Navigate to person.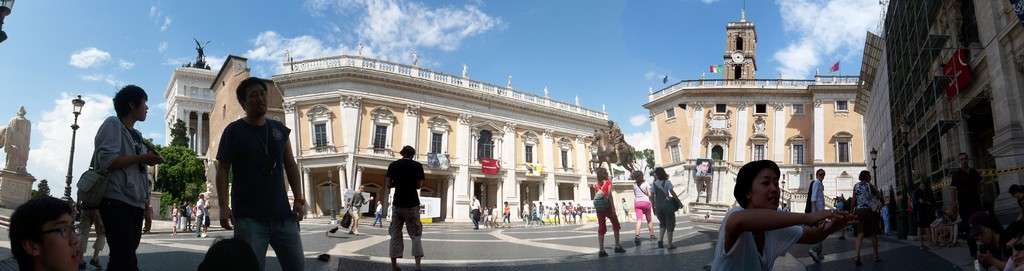
Navigation target: x1=8, y1=192, x2=88, y2=270.
